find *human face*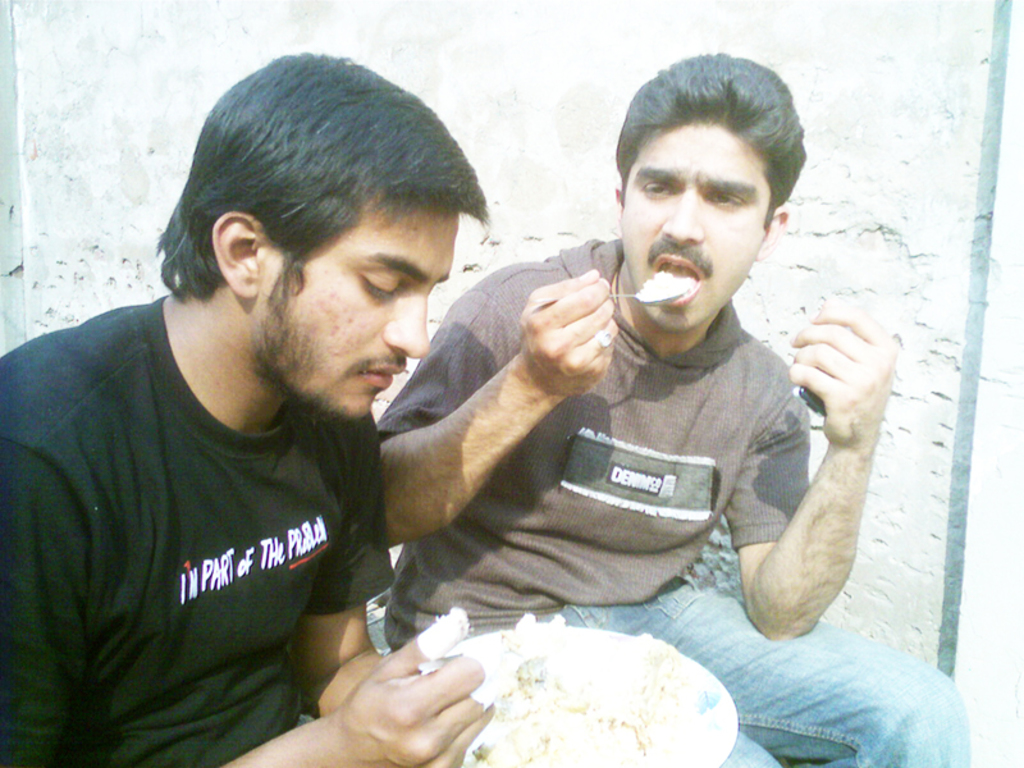
left=282, top=206, right=463, bottom=415
